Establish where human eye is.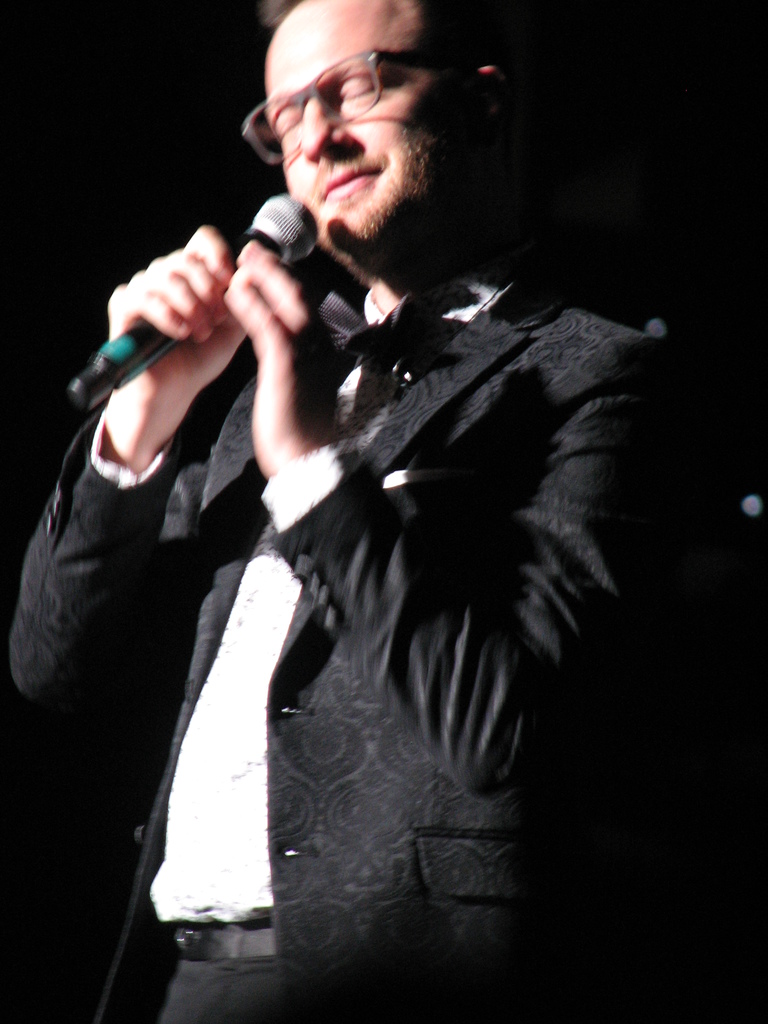
Established at [272,106,303,141].
